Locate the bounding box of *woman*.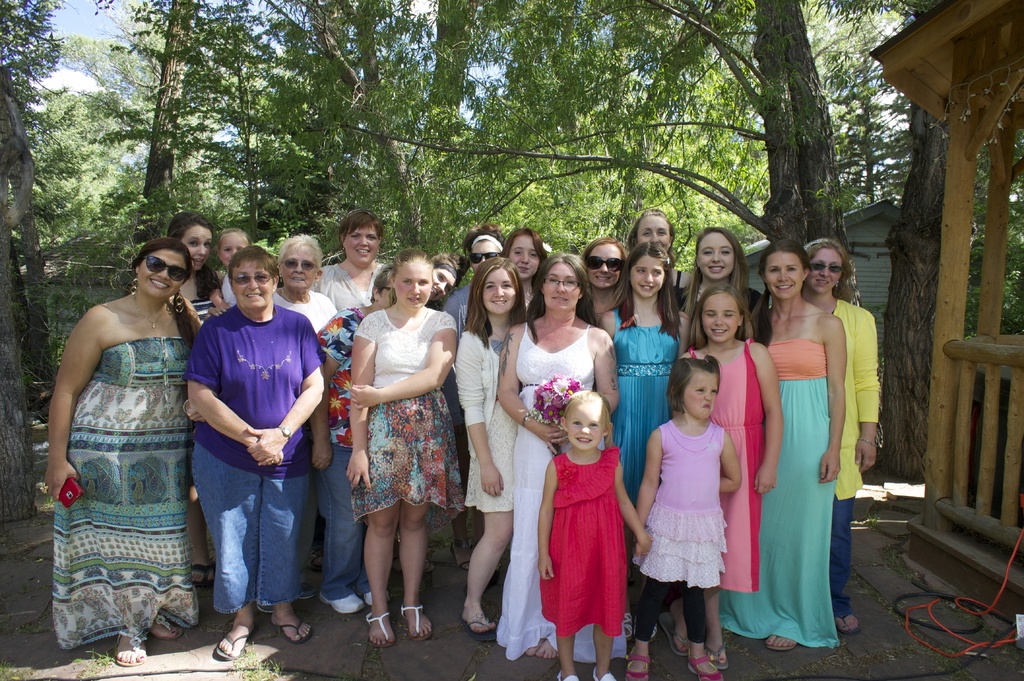
Bounding box: bbox=(621, 205, 690, 332).
